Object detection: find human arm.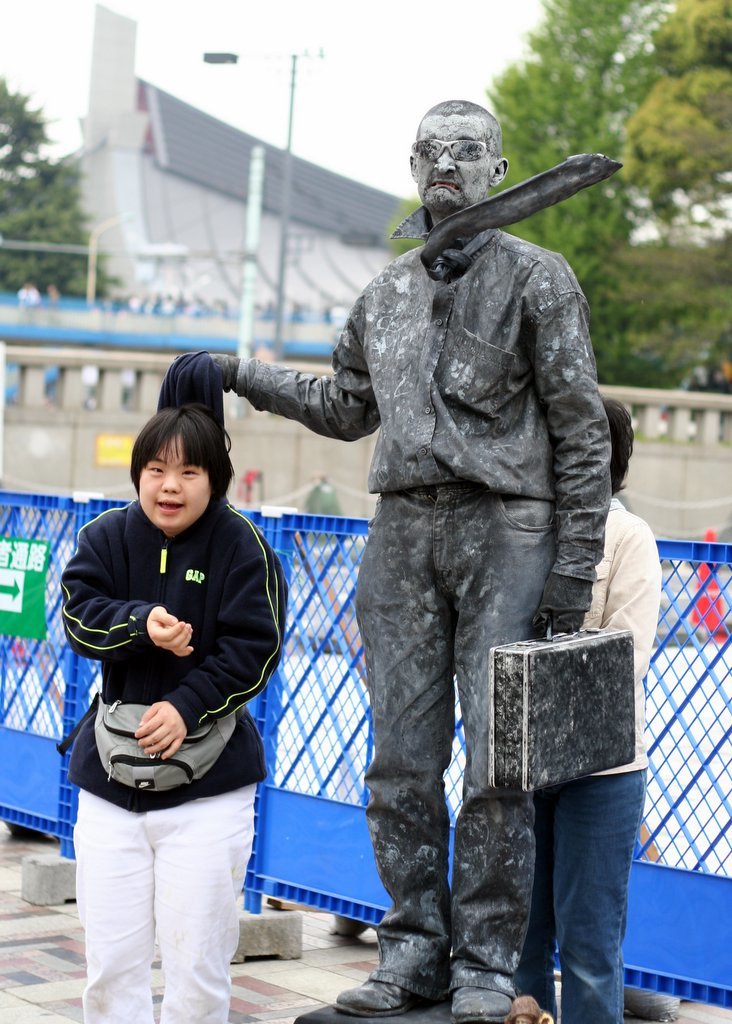
bbox(57, 505, 196, 663).
